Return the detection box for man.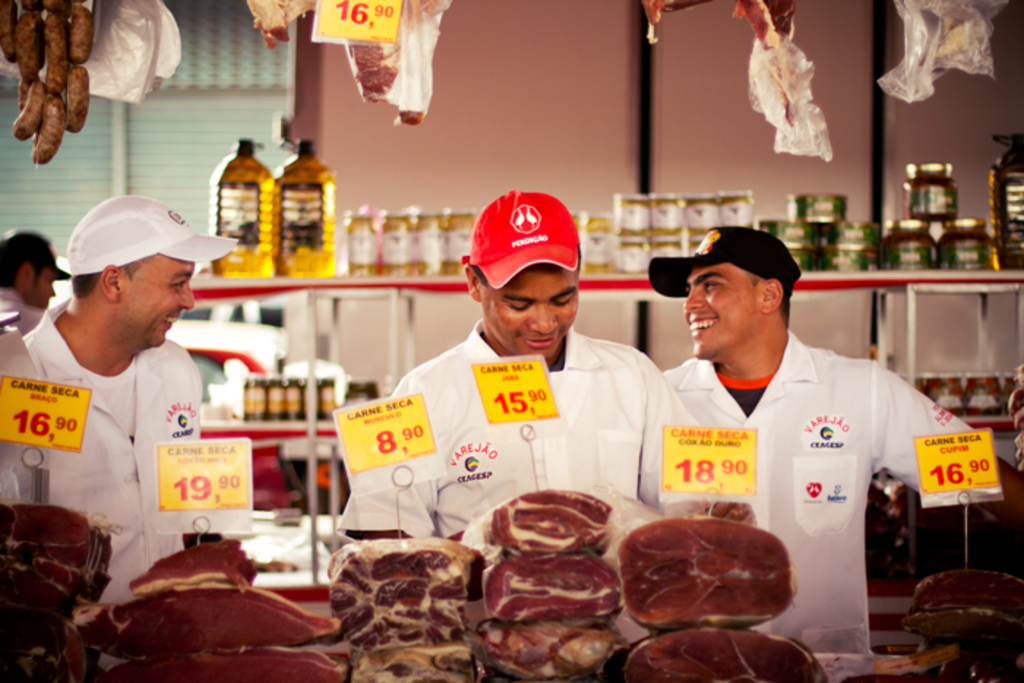
box=[0, 230, 78, 342].
